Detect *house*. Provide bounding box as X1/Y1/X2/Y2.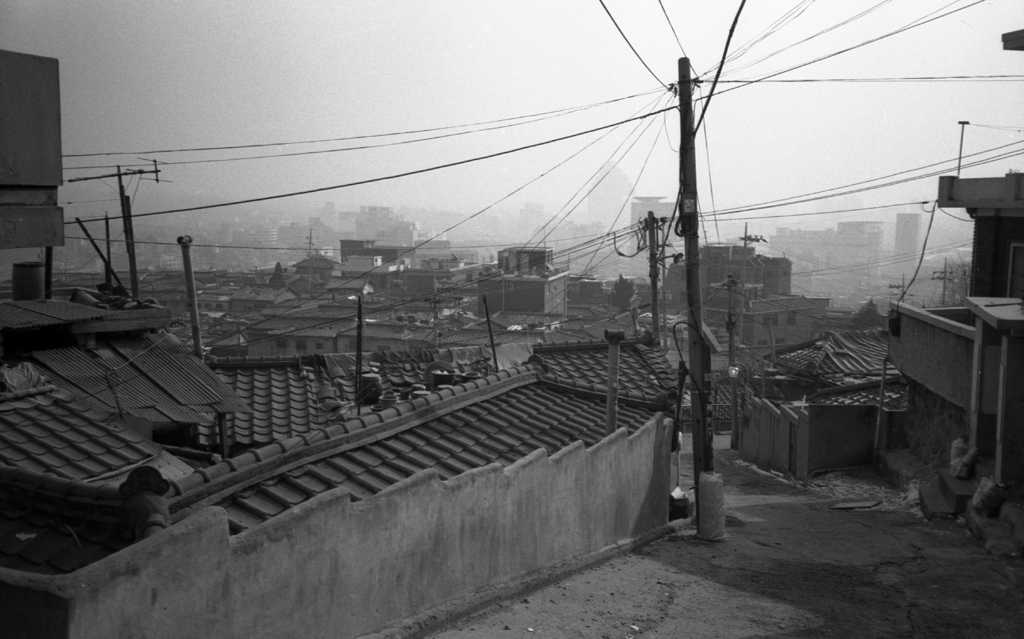
767/209/924/317.
